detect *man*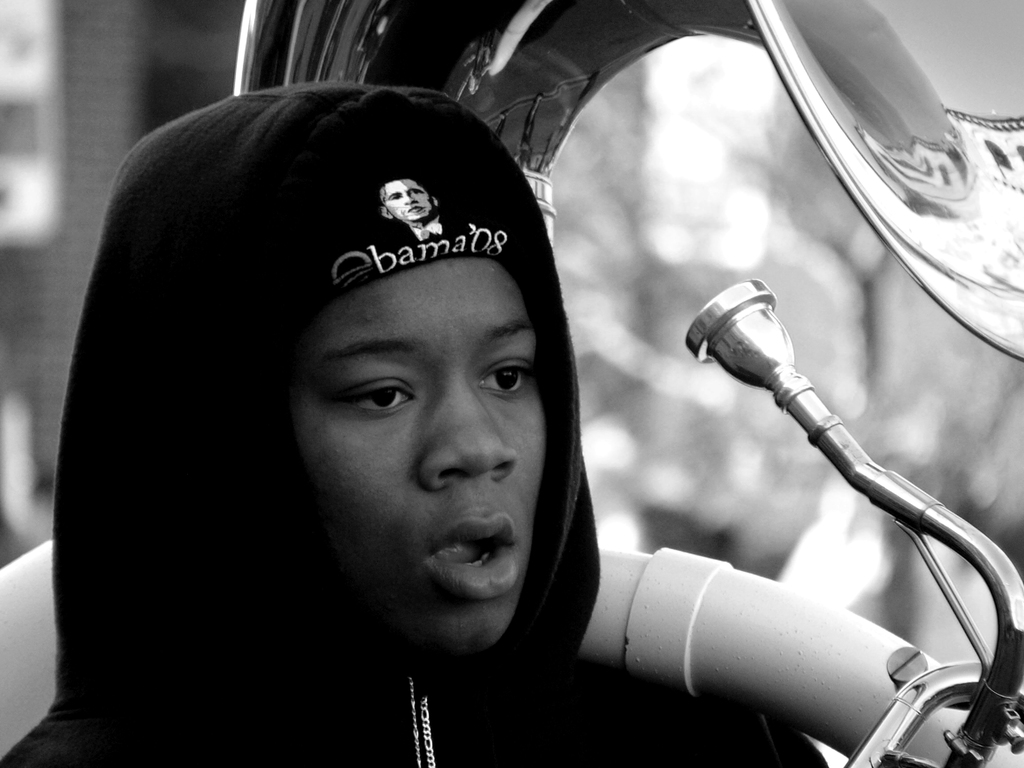
box=[0, 84, 831, 767]
